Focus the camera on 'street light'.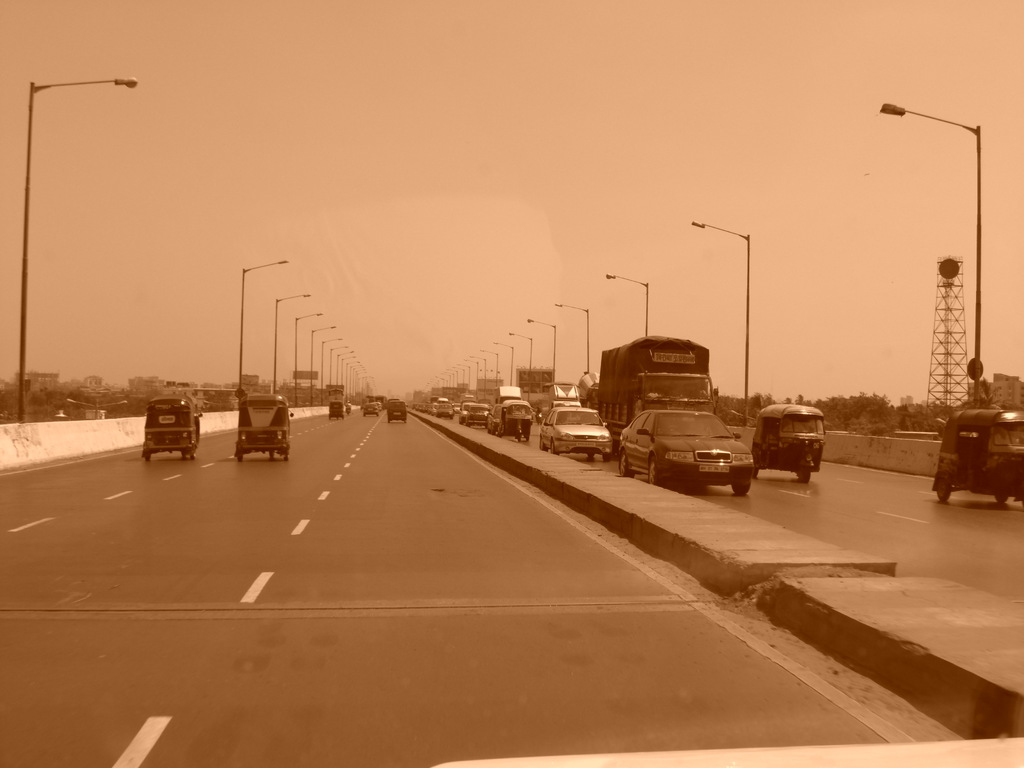
Focus region: (693, 220, 749, 430).
